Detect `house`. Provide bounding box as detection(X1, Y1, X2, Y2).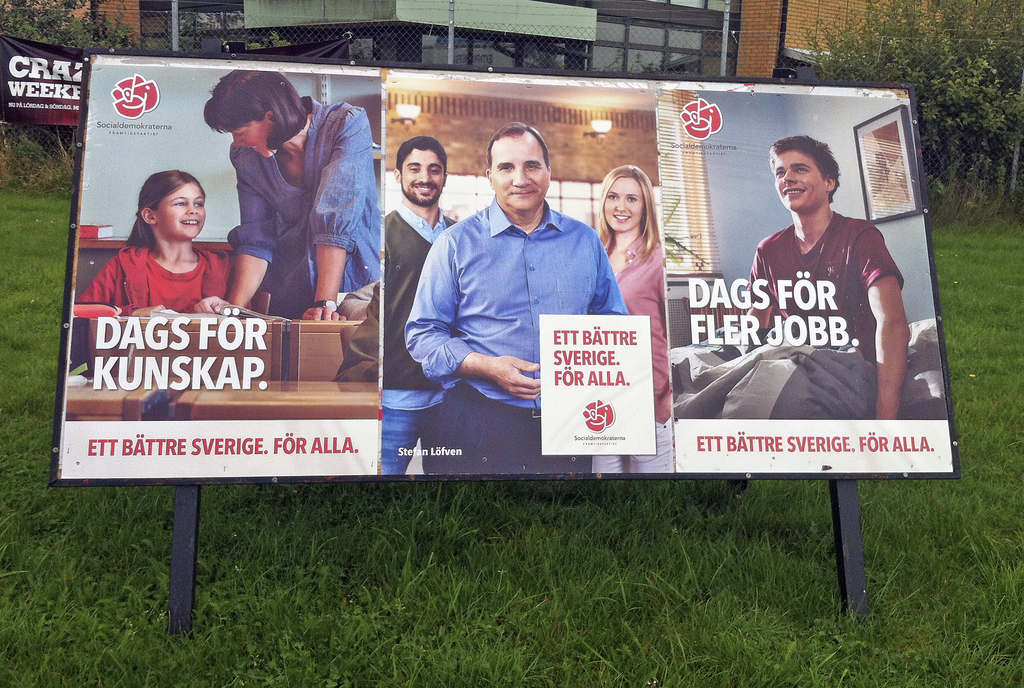
detection(0, 0, 1023, 70).
